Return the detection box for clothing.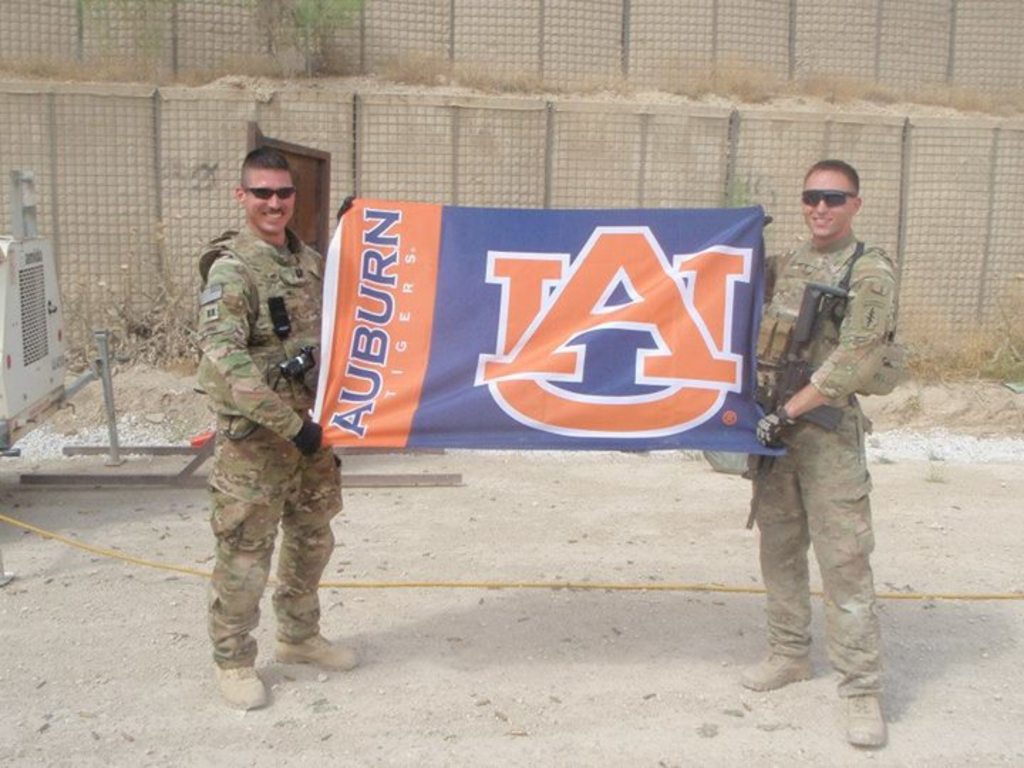
[x1=169, y1=161, x2=350, y2=660].
